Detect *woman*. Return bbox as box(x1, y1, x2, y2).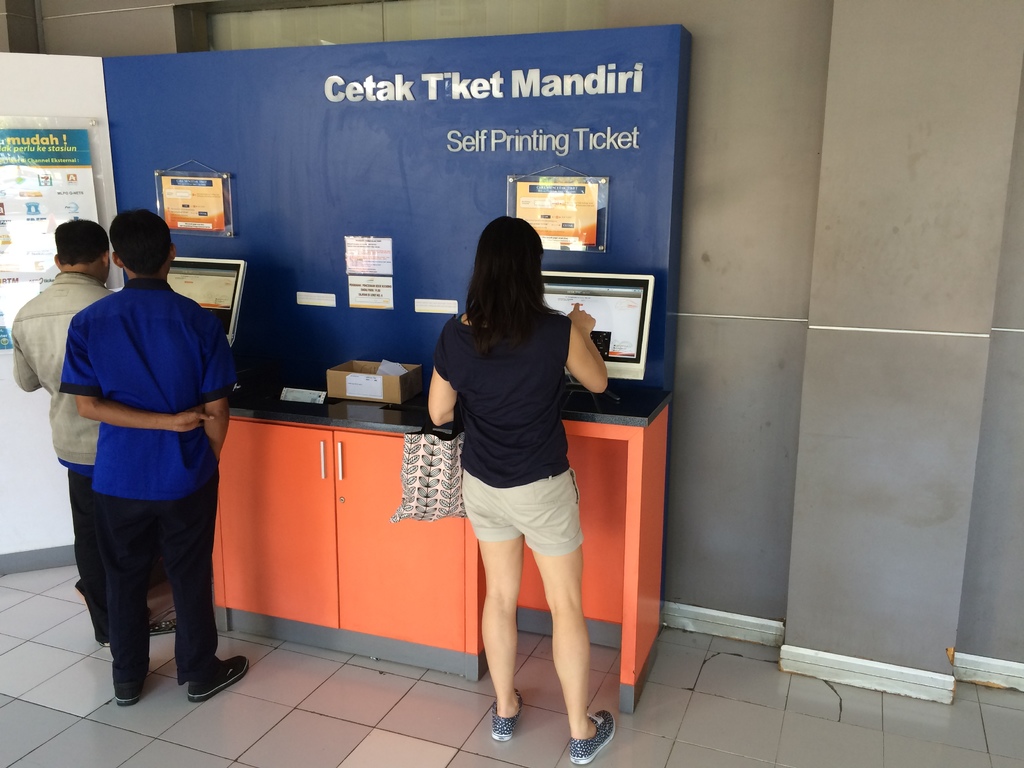
box(418, 207, 616, 746).
